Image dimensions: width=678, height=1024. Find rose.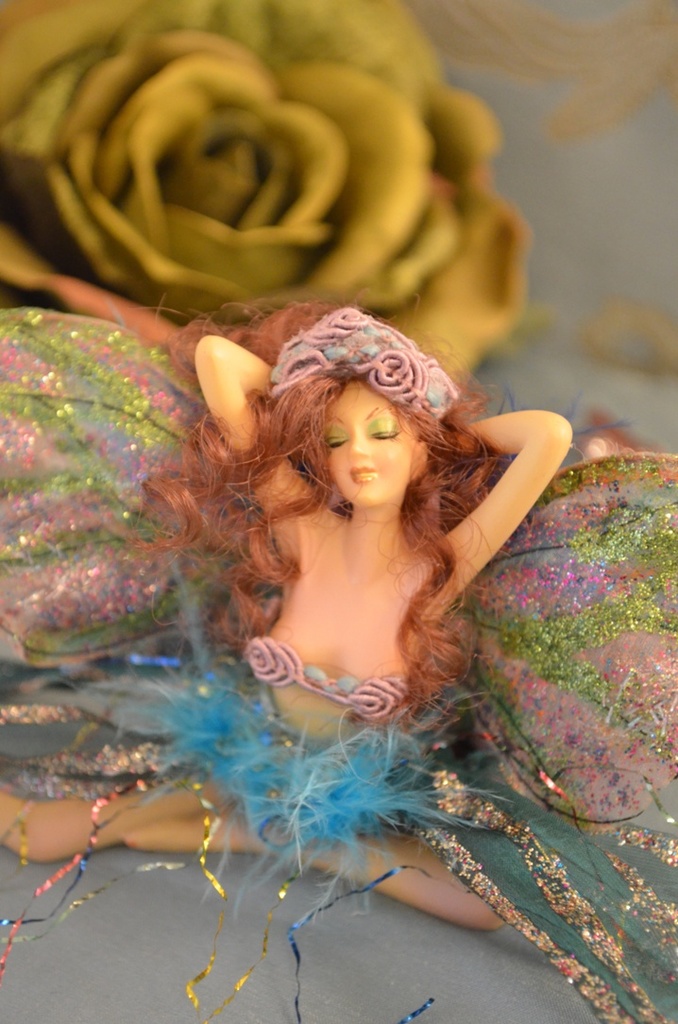
(0, 0, 534, 397).
